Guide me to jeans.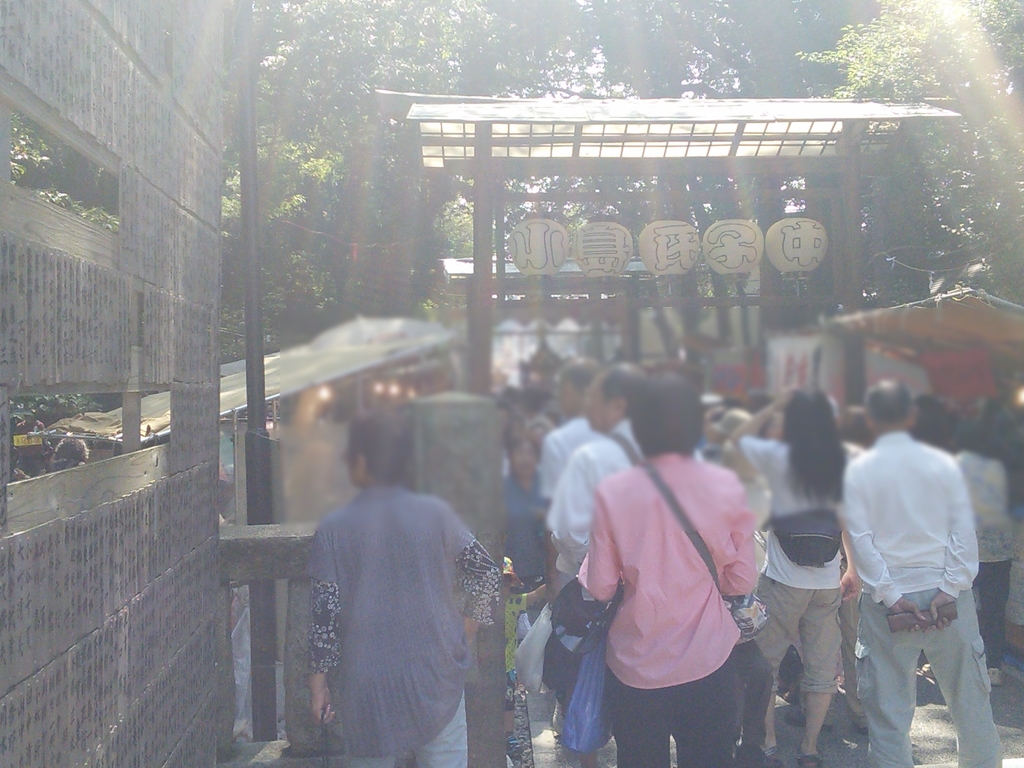
Guidance: BBox(345, 691, 474, 767).
